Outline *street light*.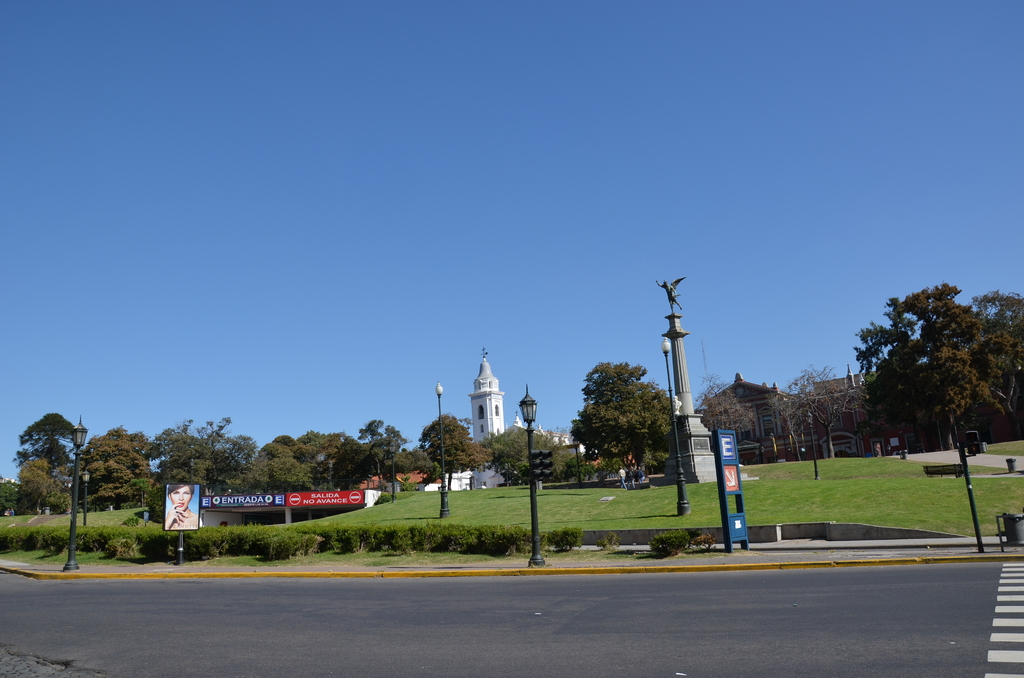
Outline: box(804, 412, 823, 480).
